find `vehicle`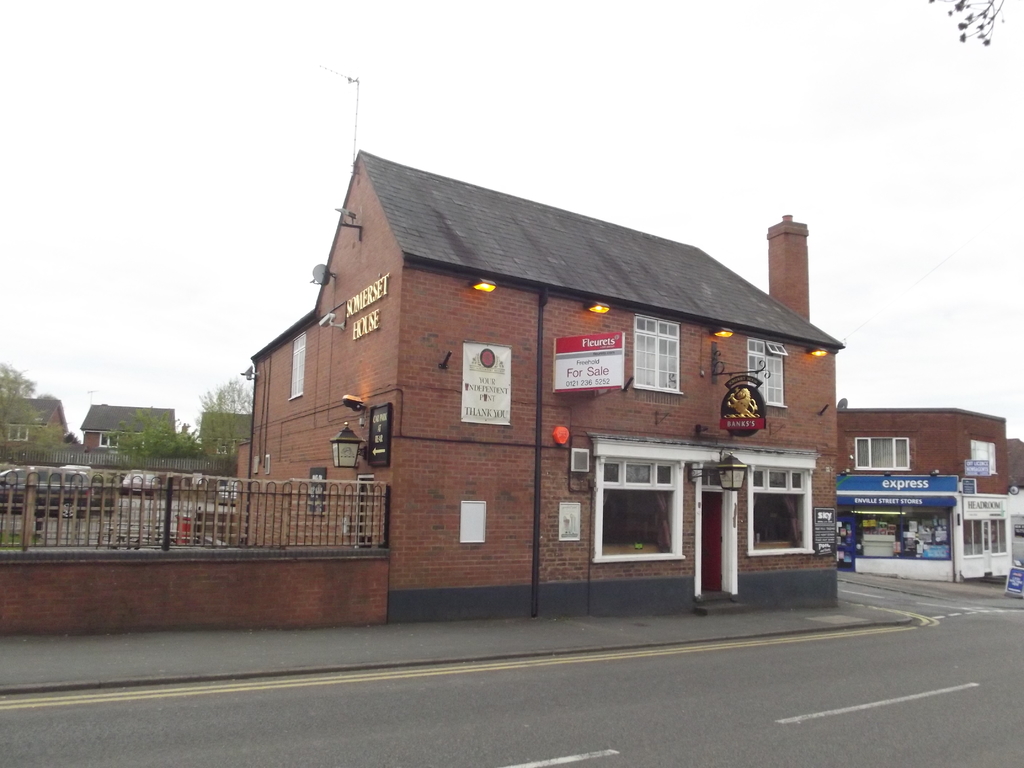
[x1=117, y1=467, x2=169, y2=502]
